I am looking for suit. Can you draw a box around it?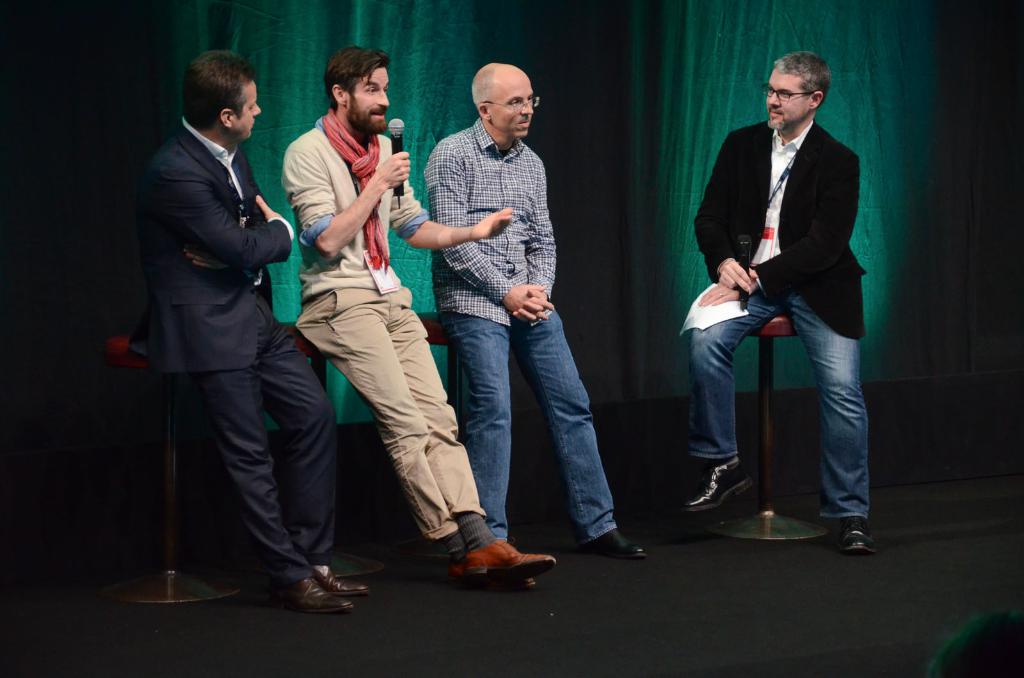
Sure, the bounding box is 124,74,330,613.
